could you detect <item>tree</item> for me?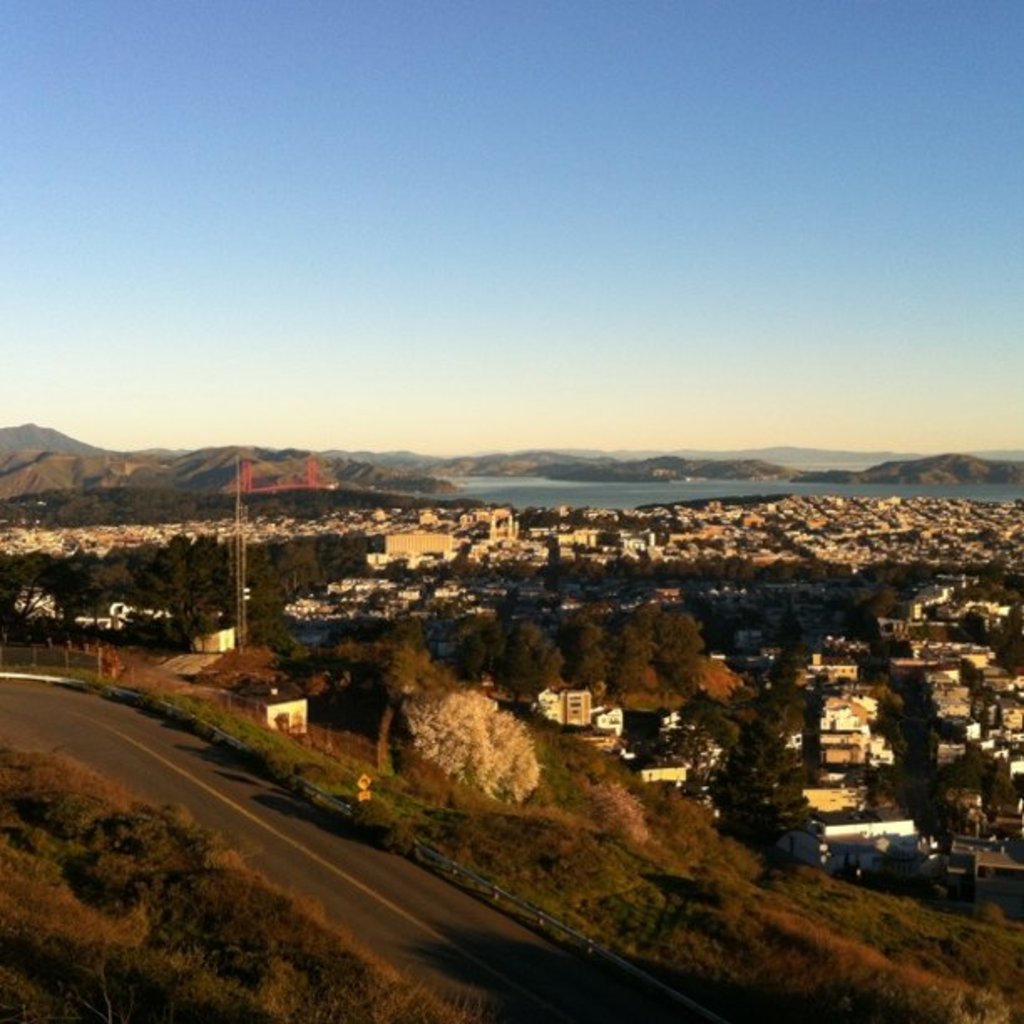
Detection result: <bbox>708, 550, 753, 581</bbox>.
